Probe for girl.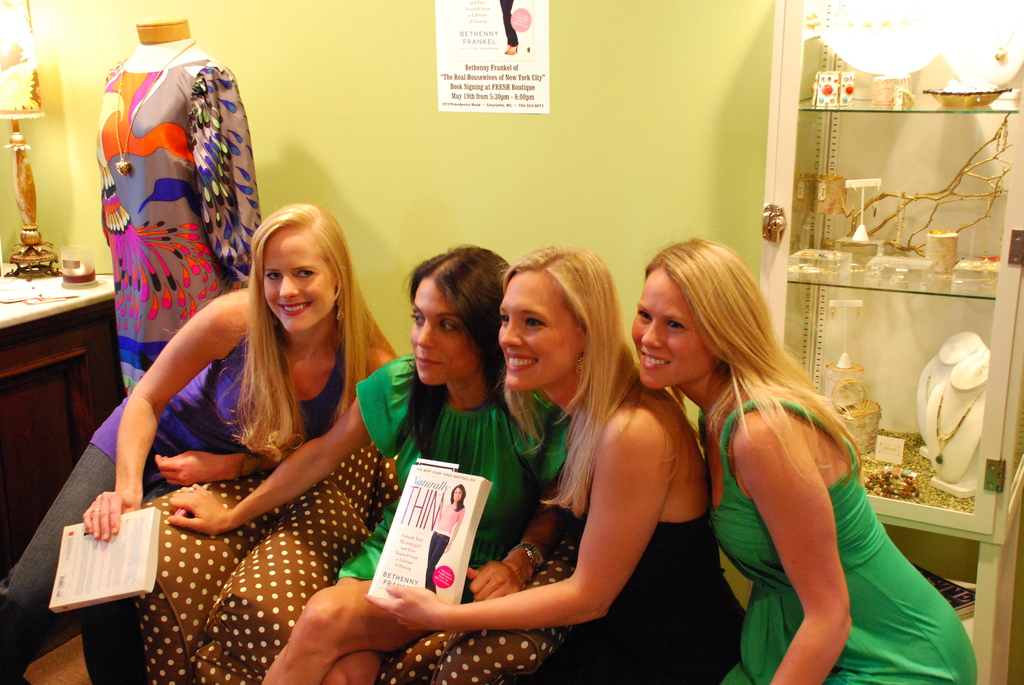
Probe result: l=365, t=239, r=745, b=684.
